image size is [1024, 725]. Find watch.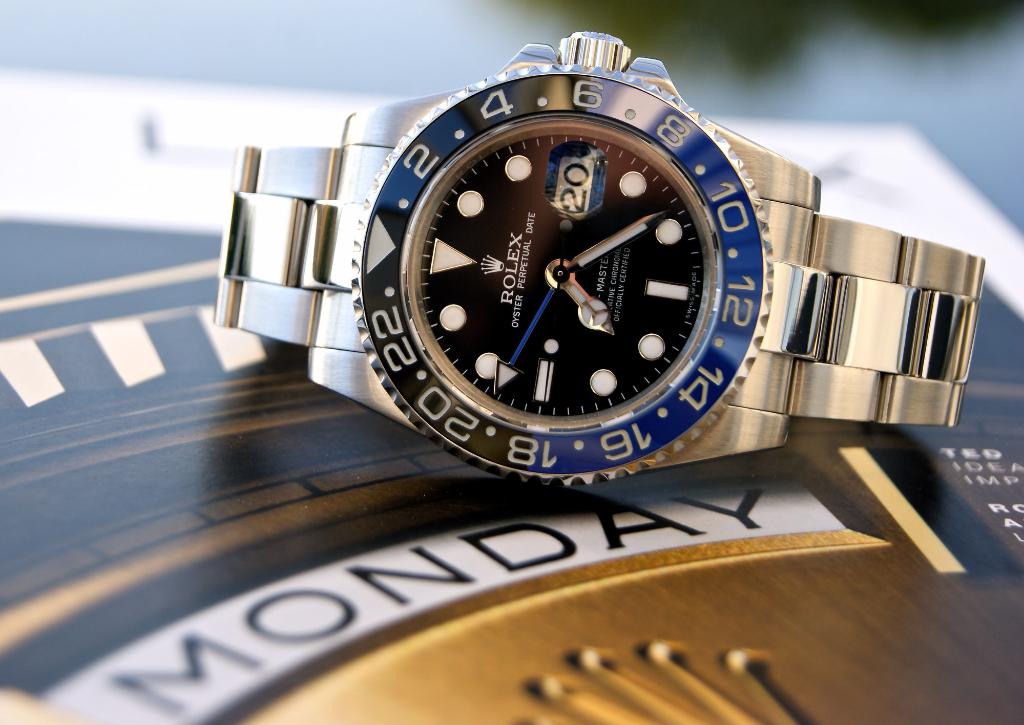
crop(212, 29, 982, 489).
